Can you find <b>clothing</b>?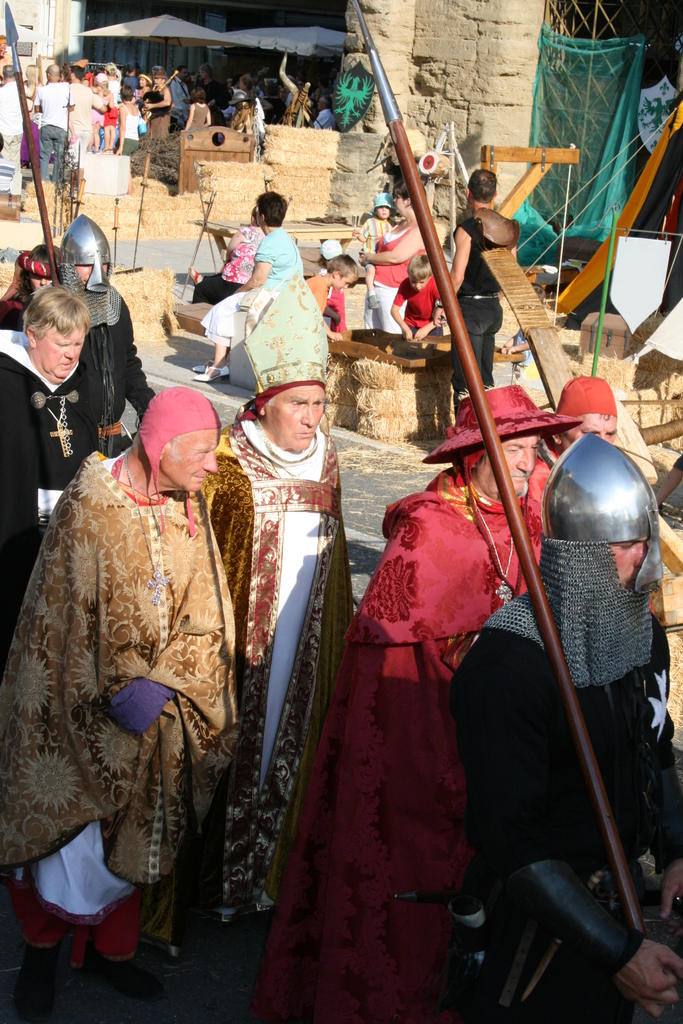
Yes, bounding box: [left=384, top=279, right=443, bottom=344].
